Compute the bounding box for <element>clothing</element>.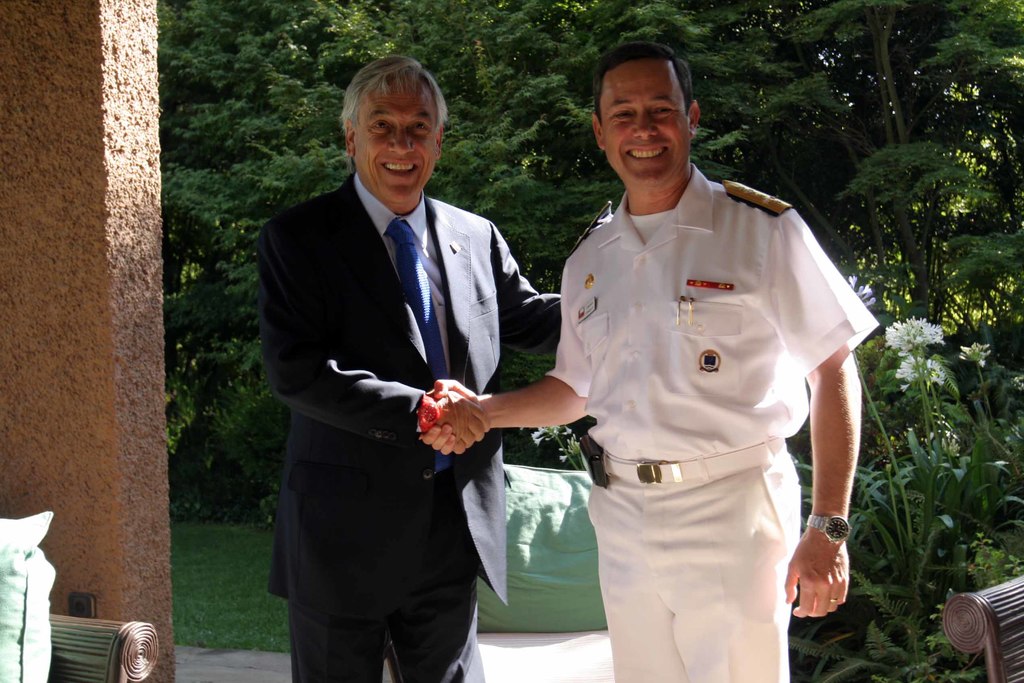
[left=552, top=156, right=862, bottom=668].
